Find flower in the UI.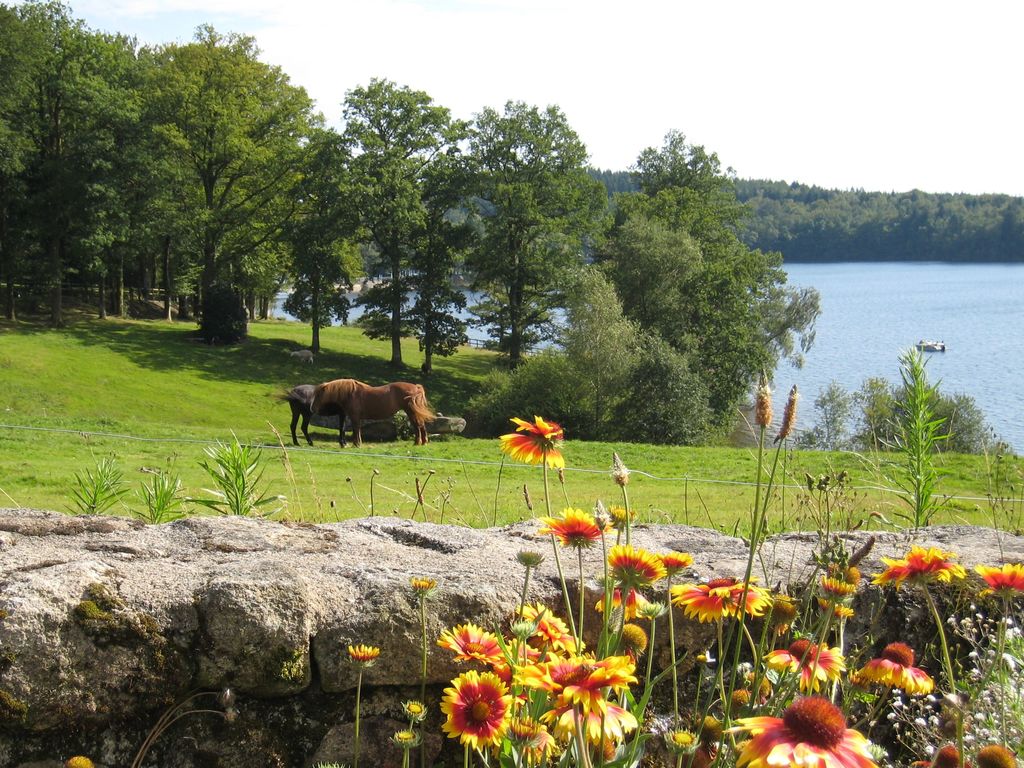
UI element at (left=497, top=412, right=563, bottom=470).
